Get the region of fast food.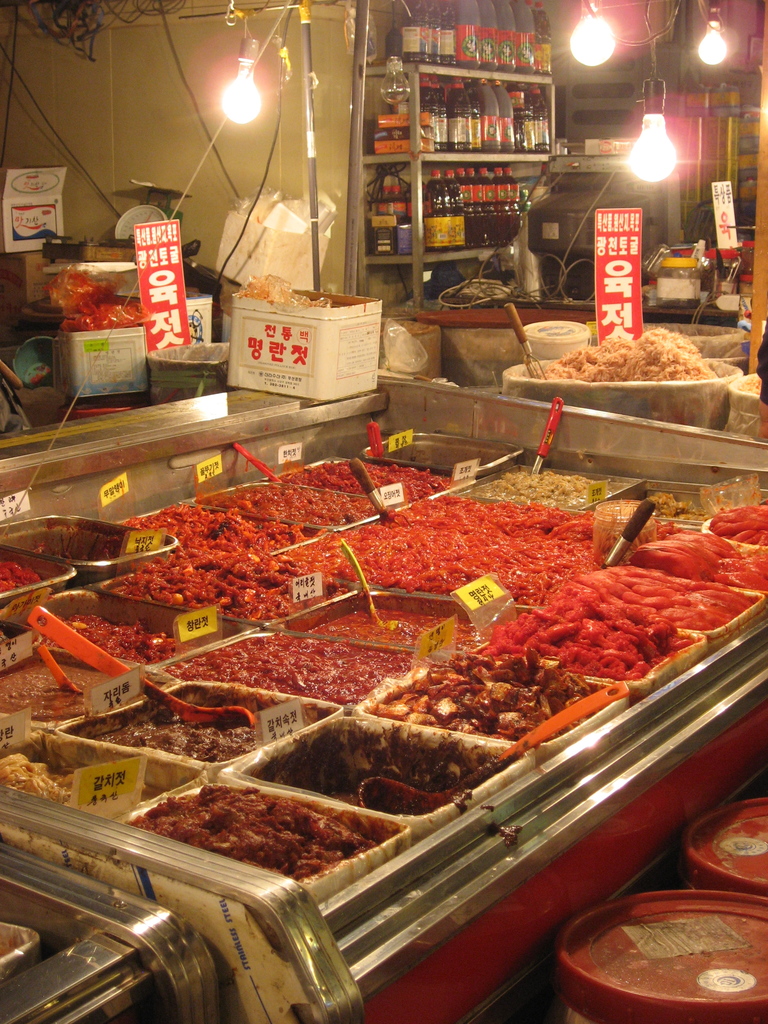
BBox(371, 652, 611, 744).
